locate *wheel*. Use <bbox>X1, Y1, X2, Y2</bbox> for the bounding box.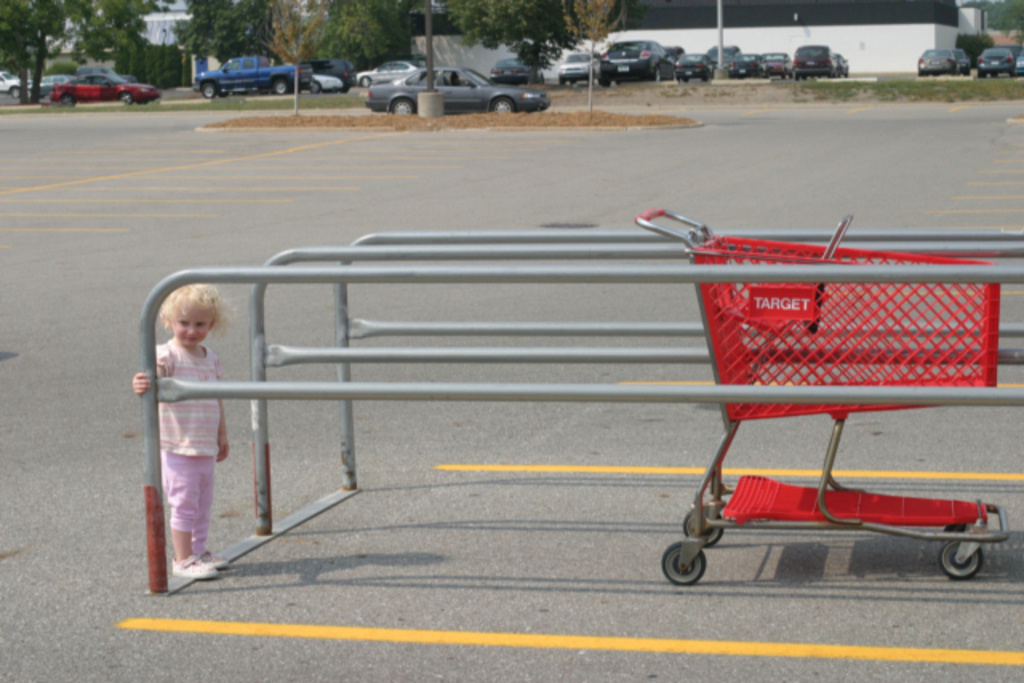
<bbox>123, 96, 133, 101</bbox>.
